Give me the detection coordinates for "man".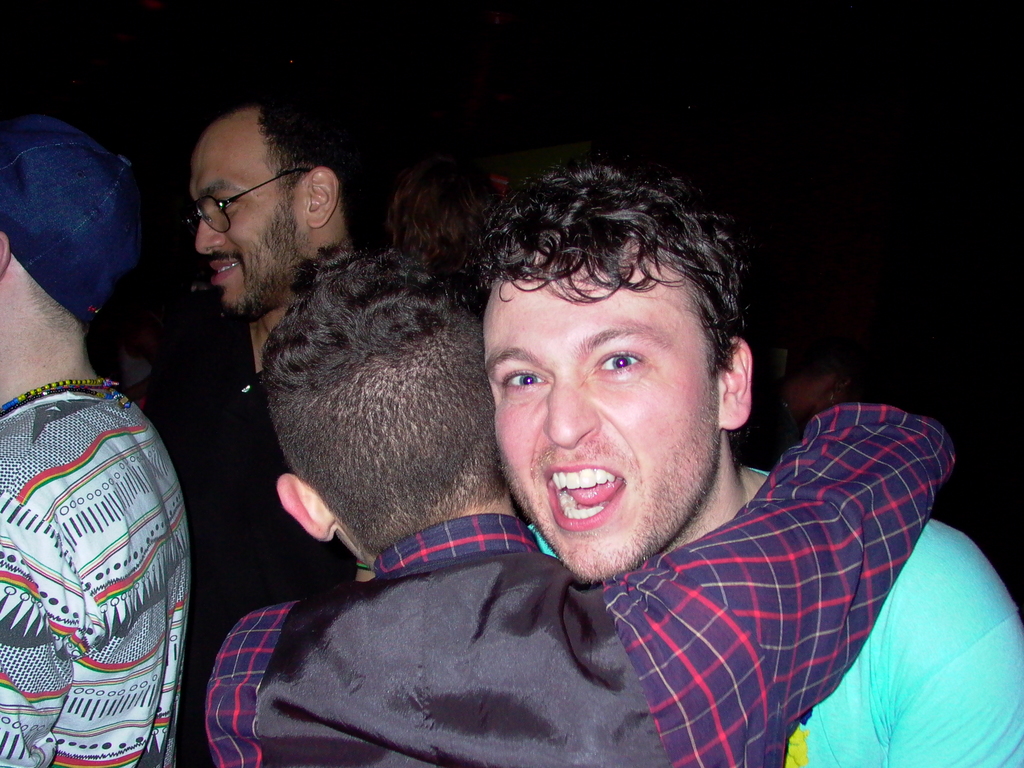
region(477, 168, 1021, 767).
